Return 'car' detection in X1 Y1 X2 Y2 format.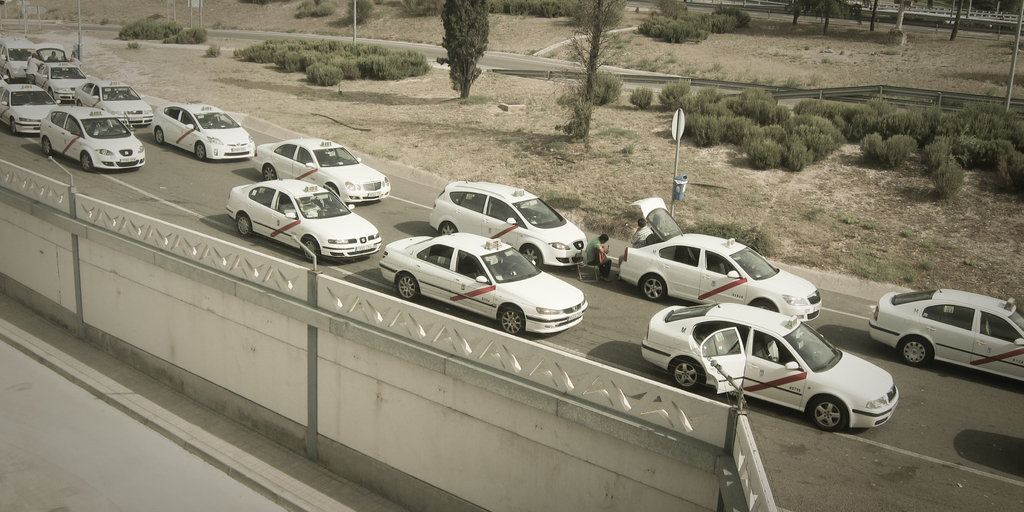
74 76 156 131.
